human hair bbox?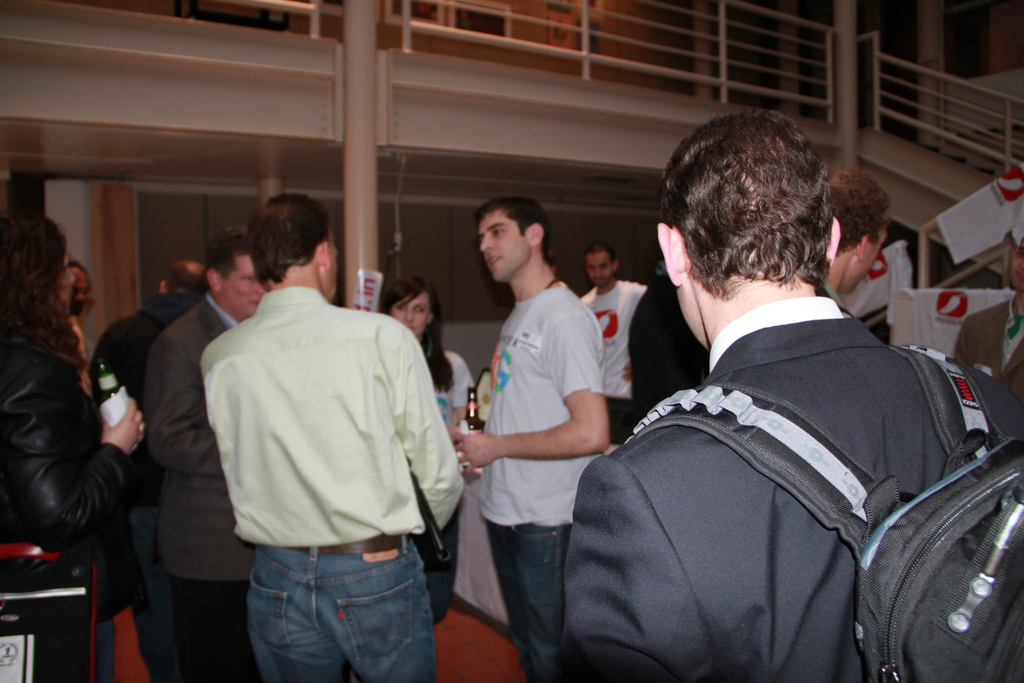
[left=584, top=243, right=613, bottom=261]
